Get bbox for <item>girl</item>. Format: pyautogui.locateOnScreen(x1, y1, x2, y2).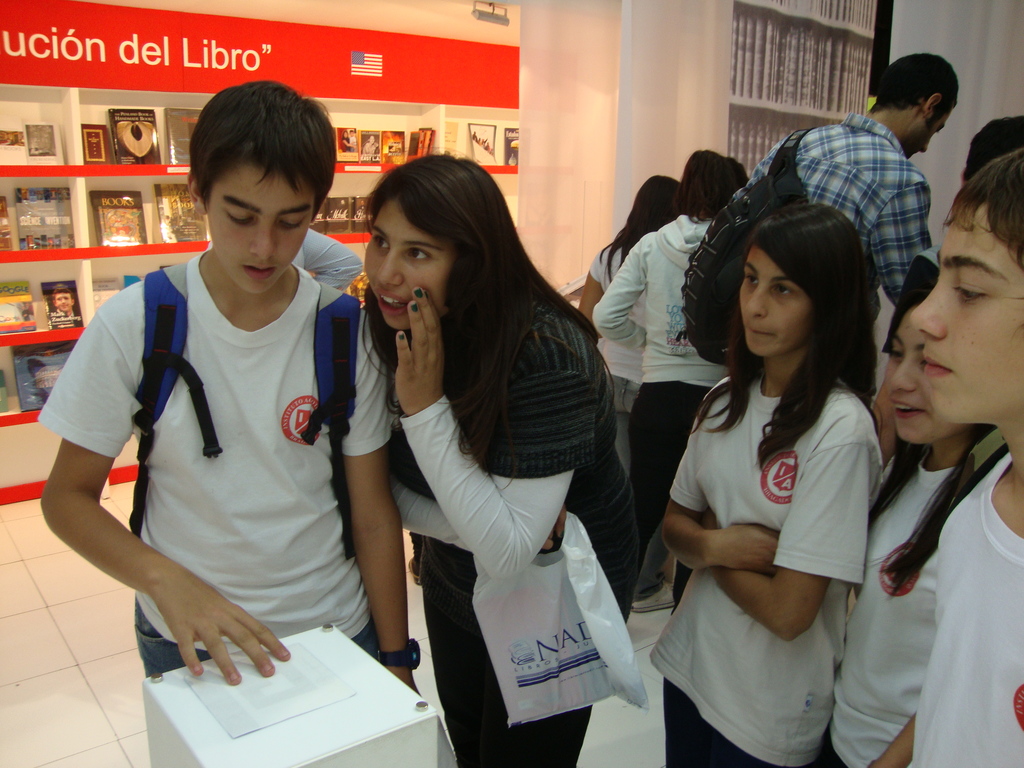
pyautogui.locateOnScreen(828, 243, 1011, 766).
